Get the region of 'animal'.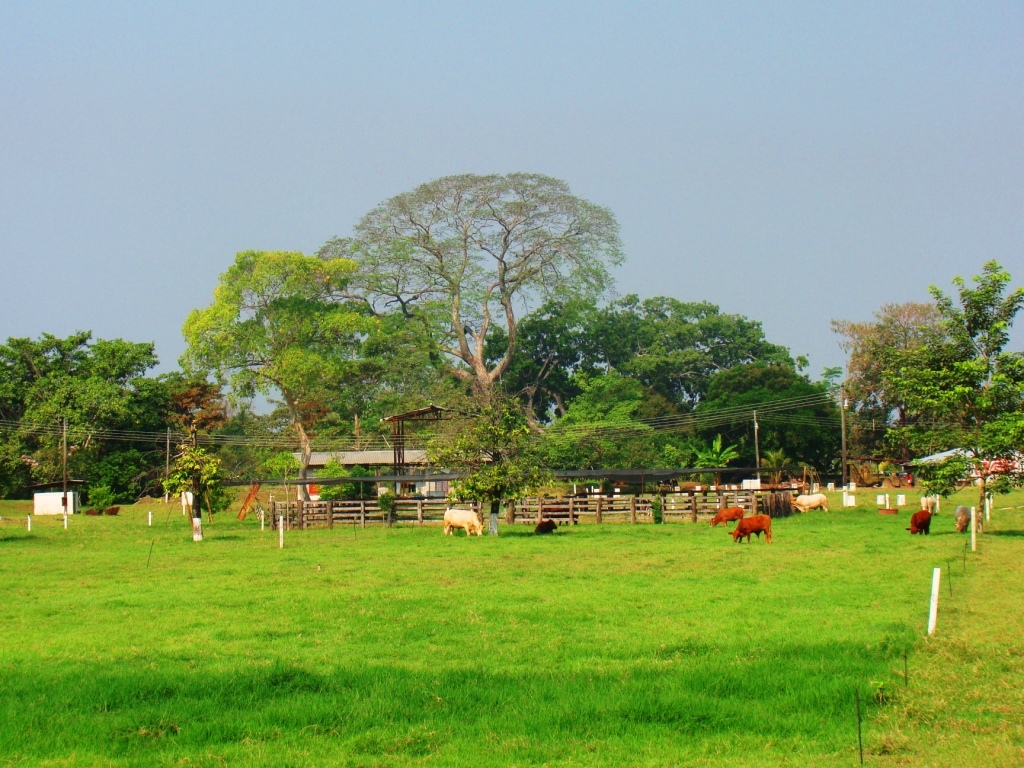
bbox=[449, 508, 482, 539].
